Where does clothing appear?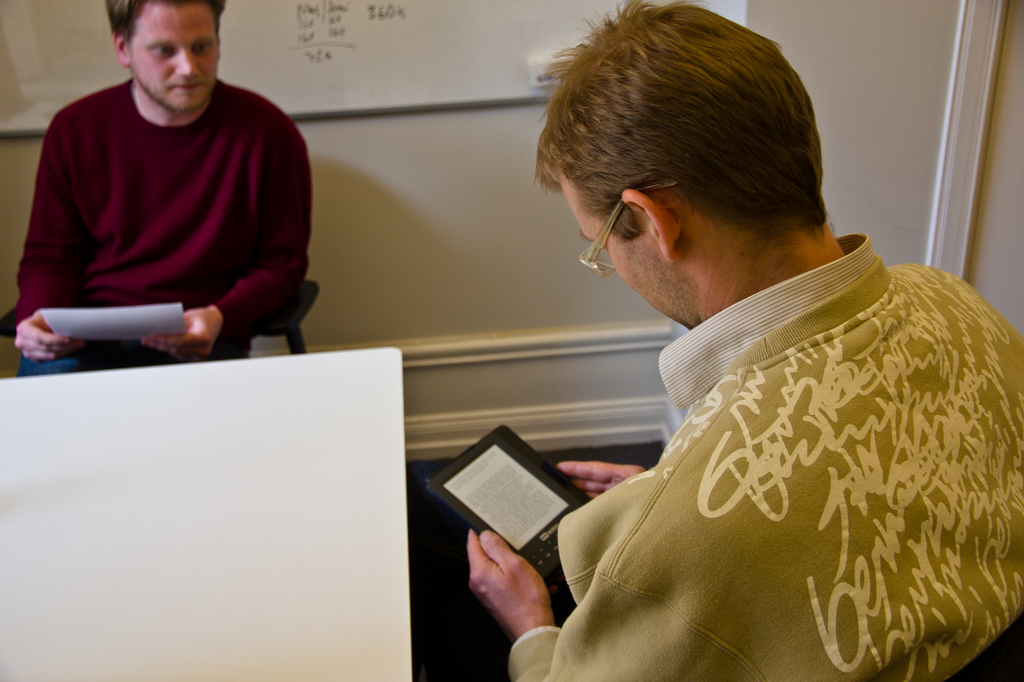
Appears at {"left": 532, "top": 233, "right": 1014, "bottom": 681}.
